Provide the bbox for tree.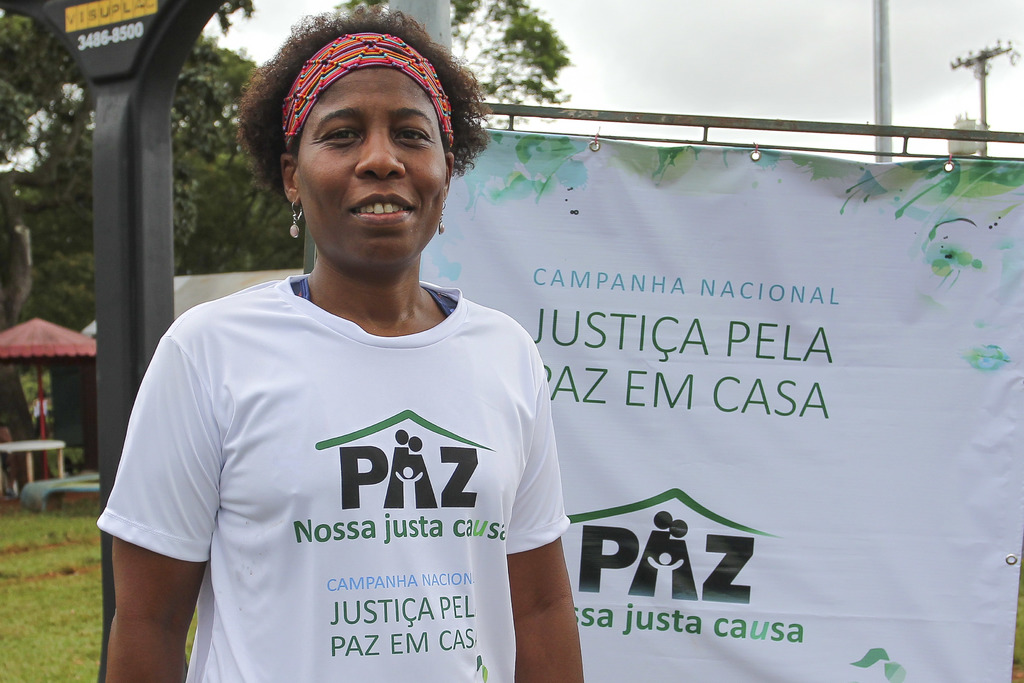
[330,0,573,136].
